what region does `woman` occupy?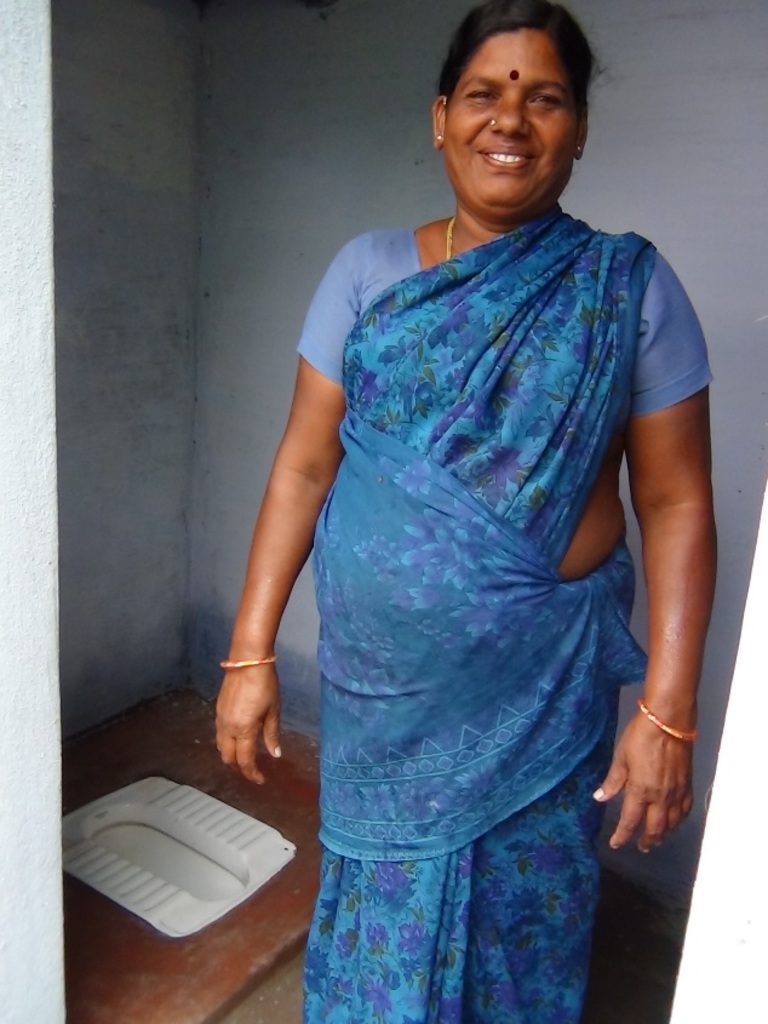
locate(231, 0, 722, 1006).
